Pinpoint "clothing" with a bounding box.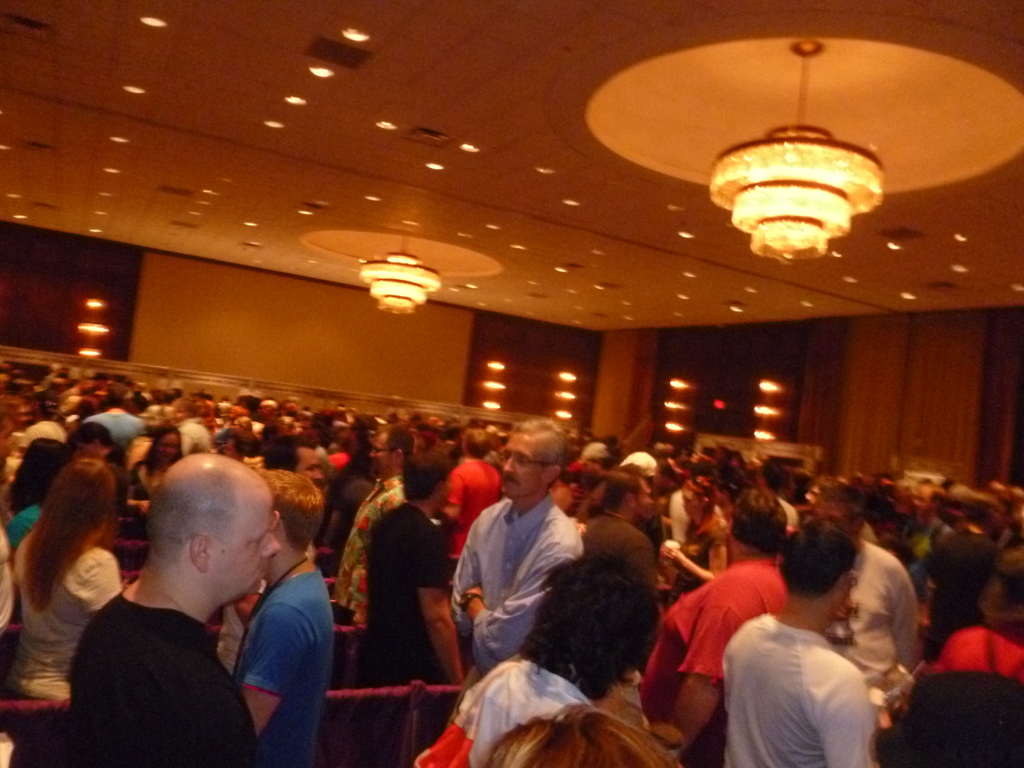
Rect(444, 495, 588, 678).
